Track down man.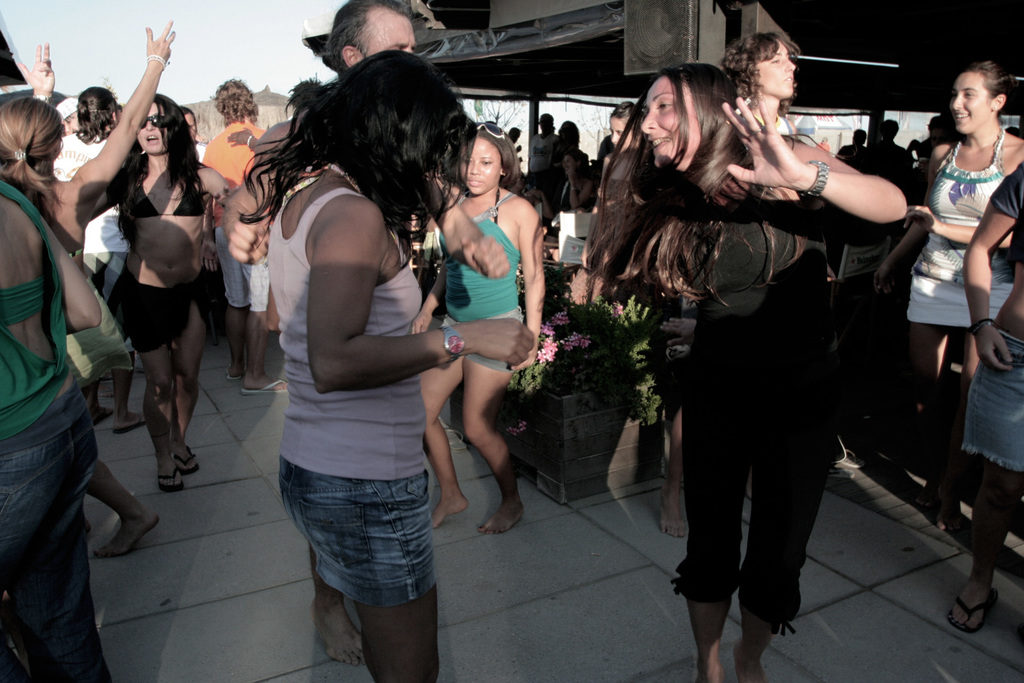
Tracked to (left=182, top=104, right=216, bottom=347).
